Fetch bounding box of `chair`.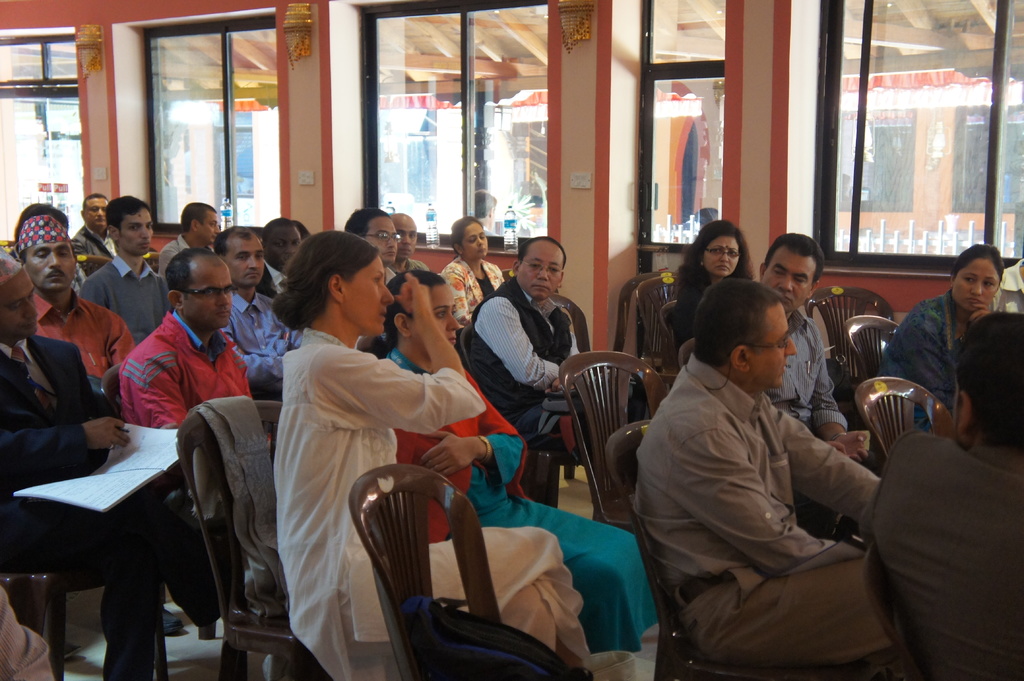
Bbox: [x1=0, y1=235, x2=19, y2=259].
